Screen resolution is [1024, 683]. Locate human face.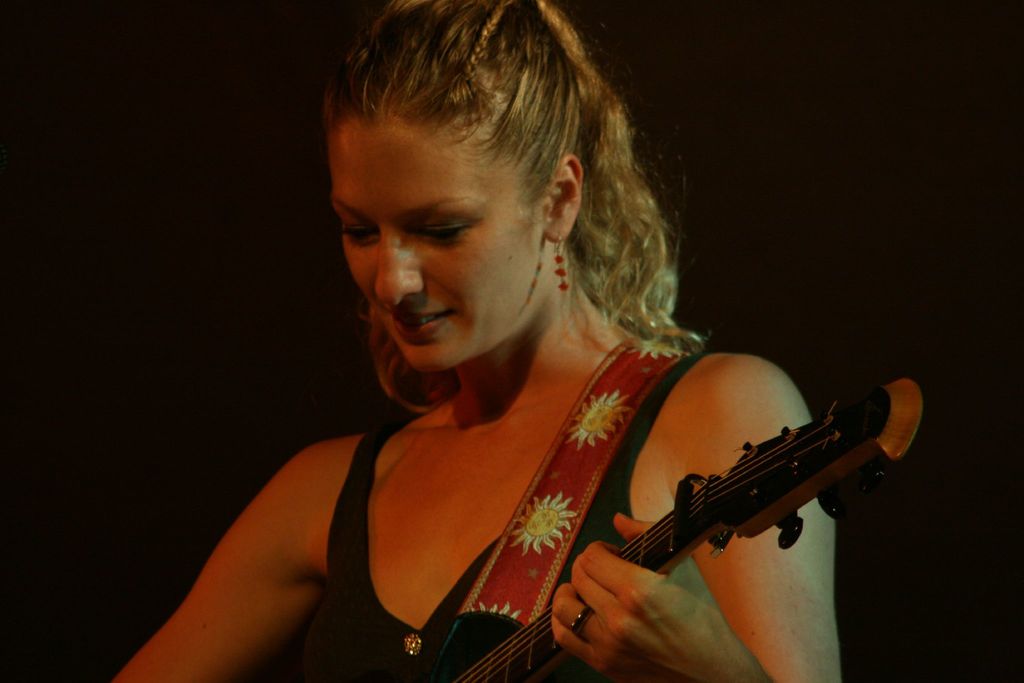
<bbox>337, 129, 553, 378</bbox>.
